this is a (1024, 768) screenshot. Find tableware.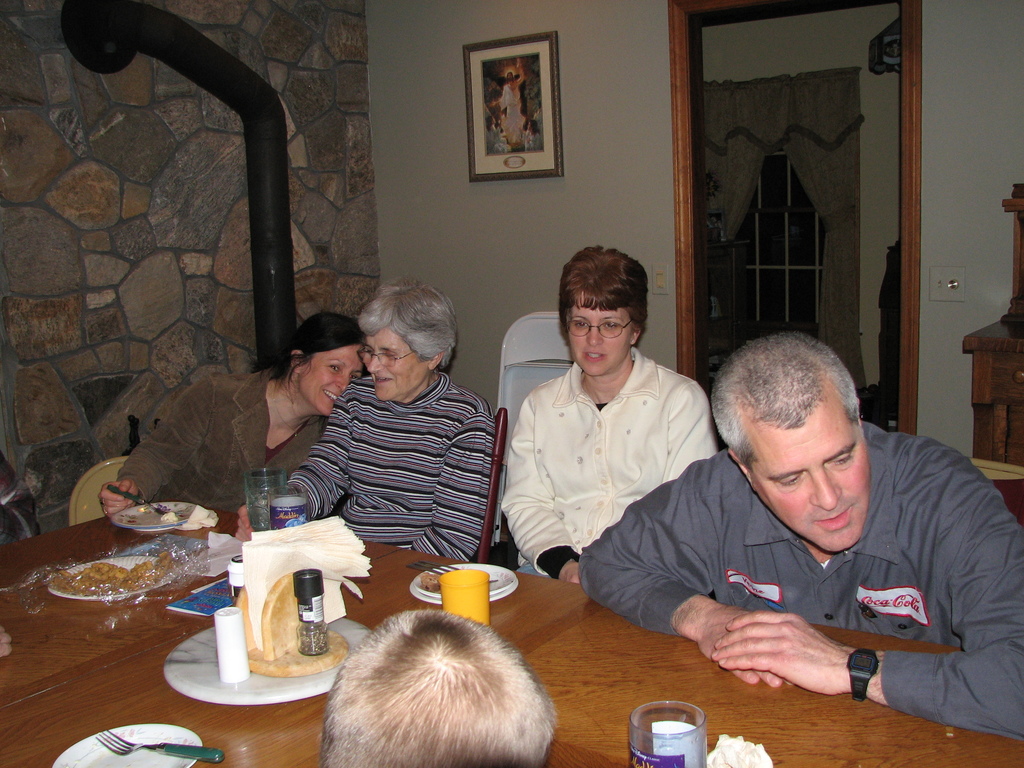
Bounding box: 109,497,201,537.
